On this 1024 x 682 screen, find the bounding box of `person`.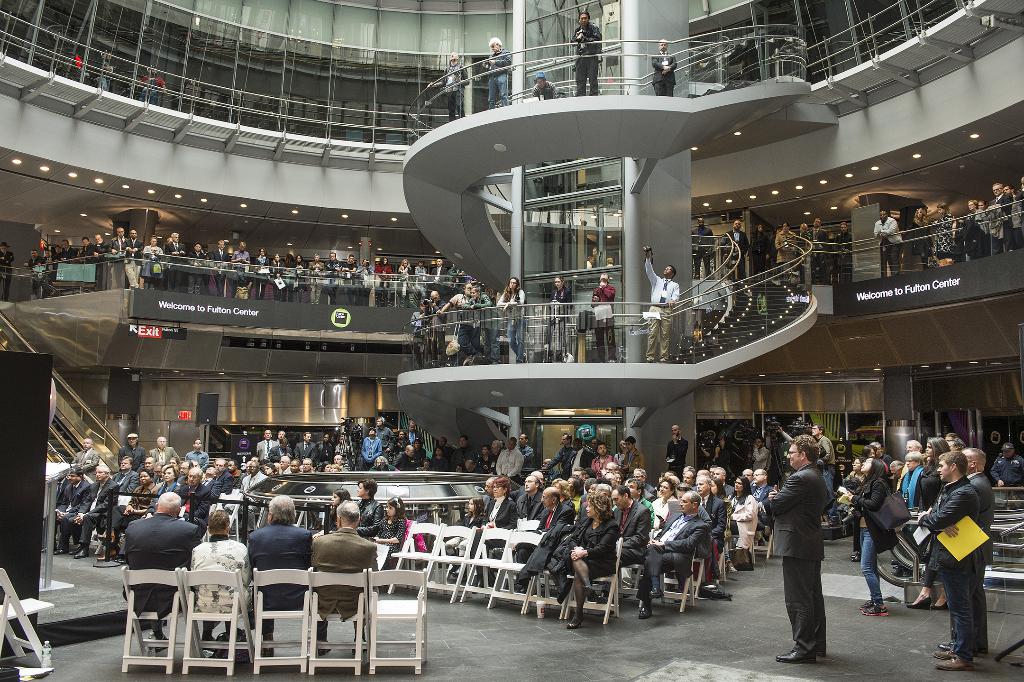
Bounding box: 712/462/730/493.
